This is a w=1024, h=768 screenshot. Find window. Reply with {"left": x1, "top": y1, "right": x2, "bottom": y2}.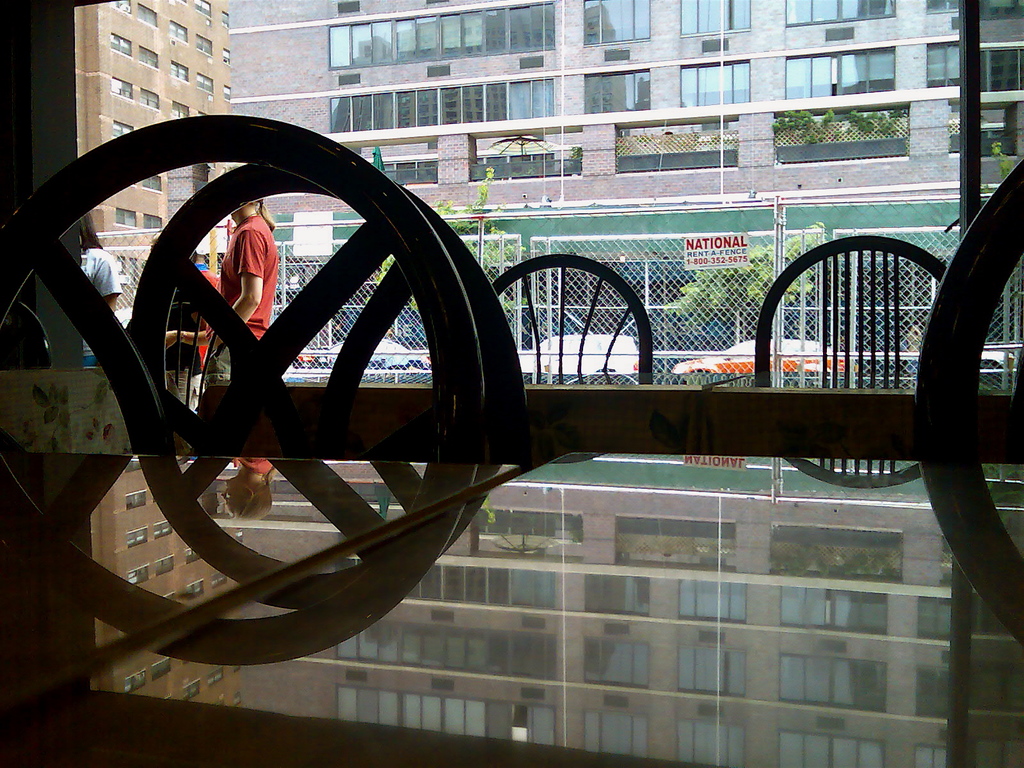
{"left": 582, "top": 74, "right": 655, "bottom": 114}.
